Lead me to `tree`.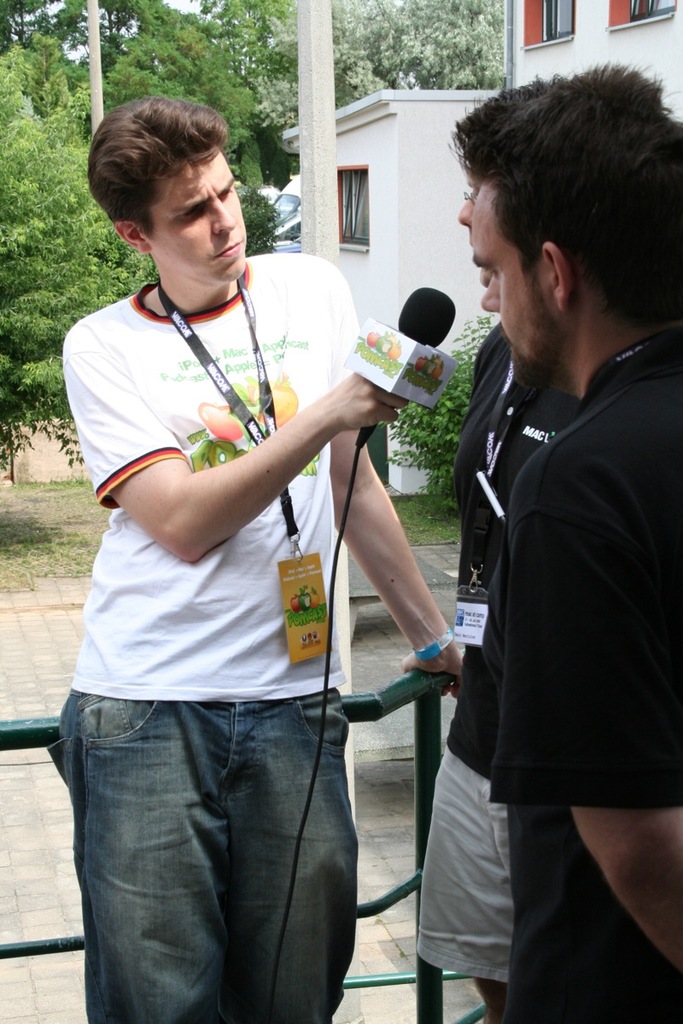
Lead to [left=102, top=0, right=295, bottom=221].
